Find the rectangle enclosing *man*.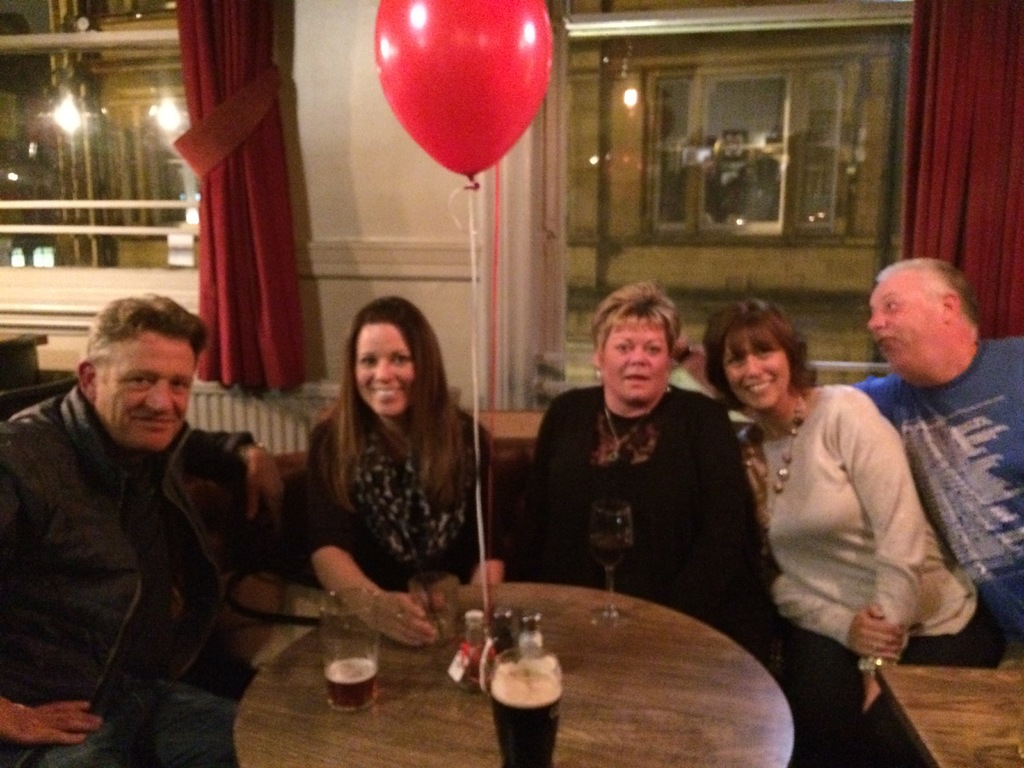
[662, 260, 1023, 679].
